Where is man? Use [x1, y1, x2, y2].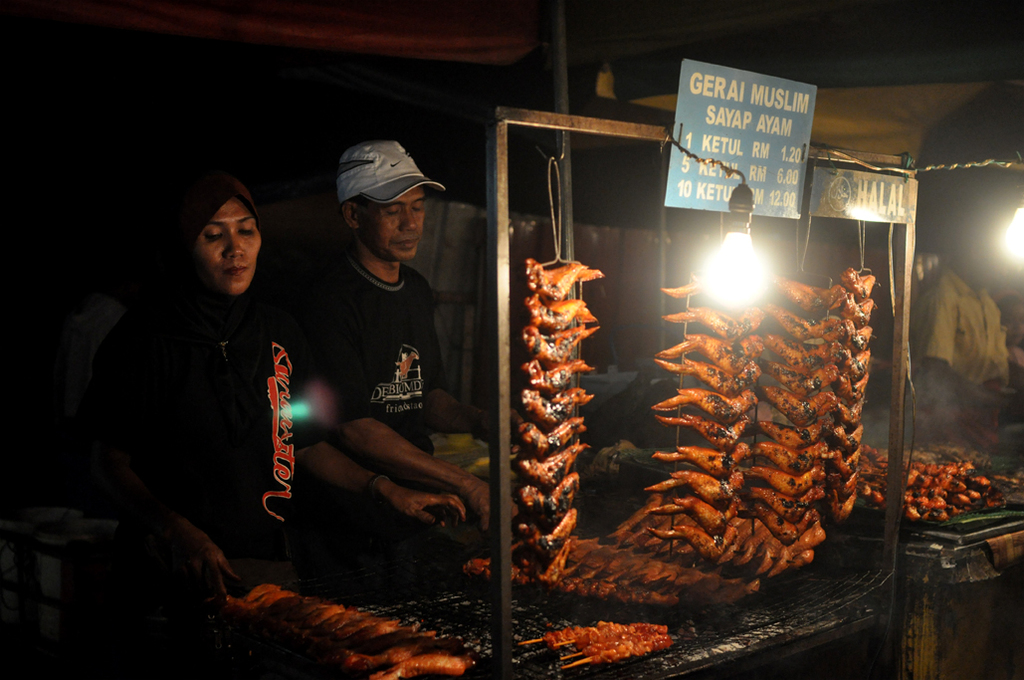
[912, 223, 1023, 427].
